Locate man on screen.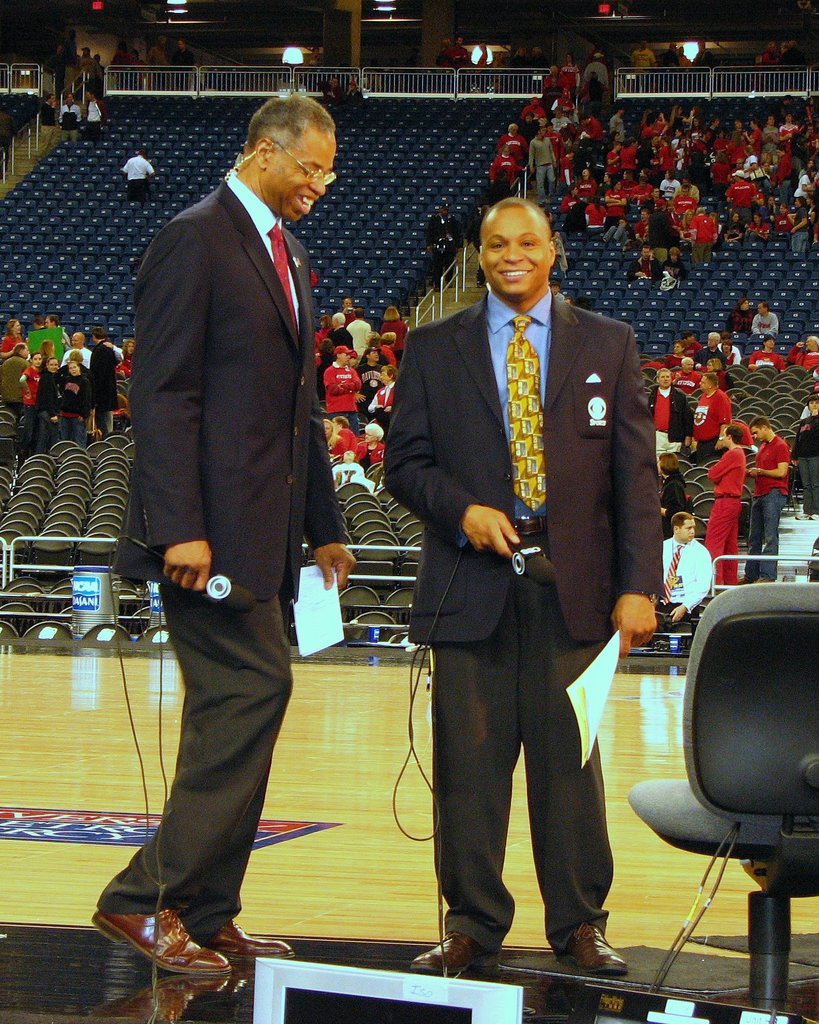
On screen at detection(688, 374, 733, 463).
